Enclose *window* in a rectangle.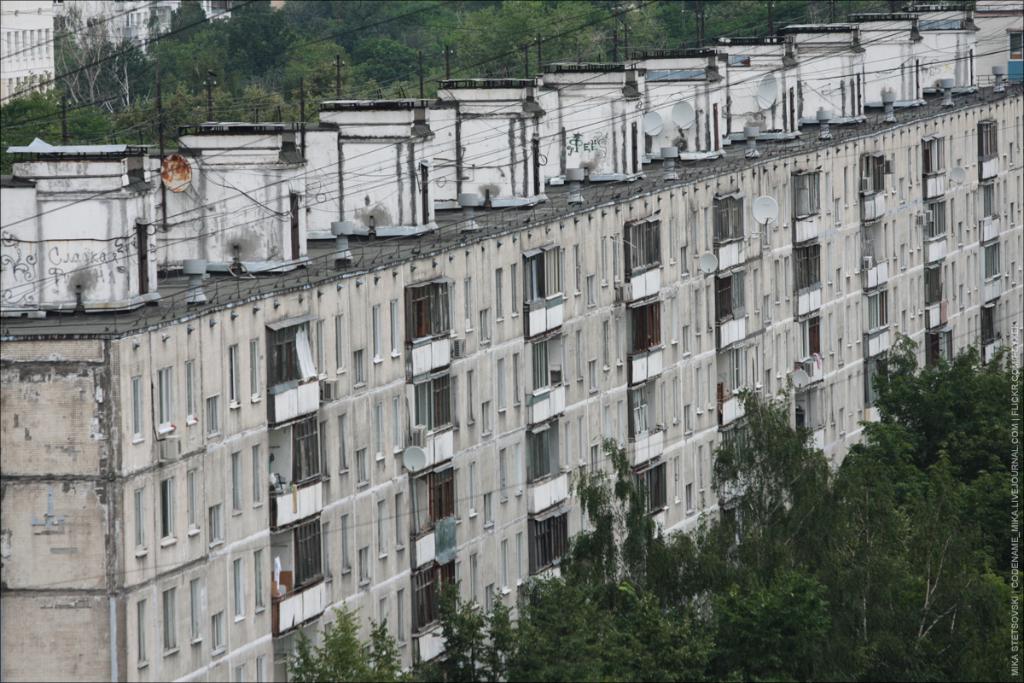
left=914, top=258, right=945, bottom=311.
